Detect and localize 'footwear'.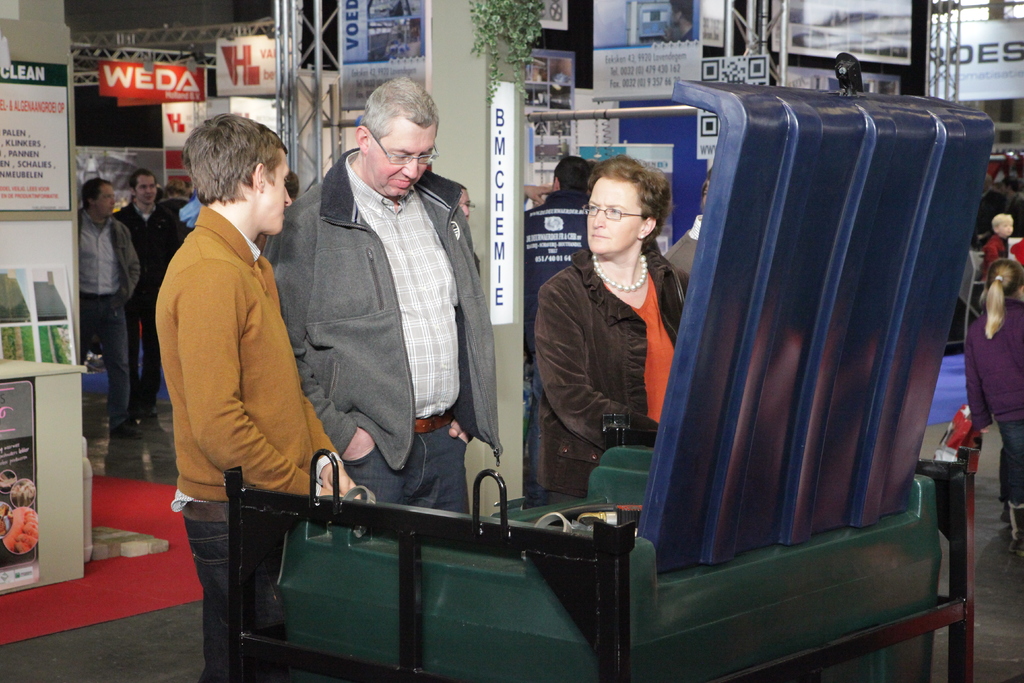
Localized at left=1005, top=501, right=1023, bottom=557.
